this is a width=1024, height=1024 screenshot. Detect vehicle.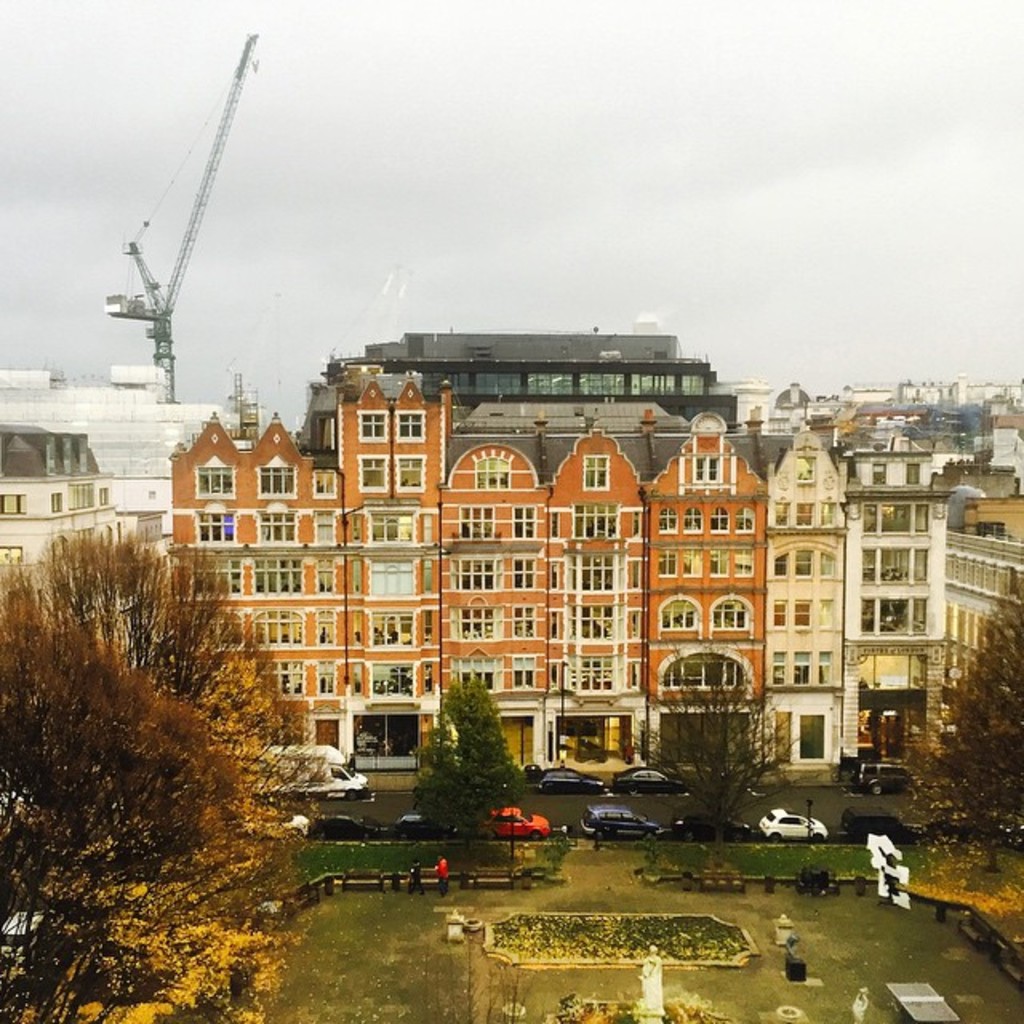
837, 811, 931, 846.
